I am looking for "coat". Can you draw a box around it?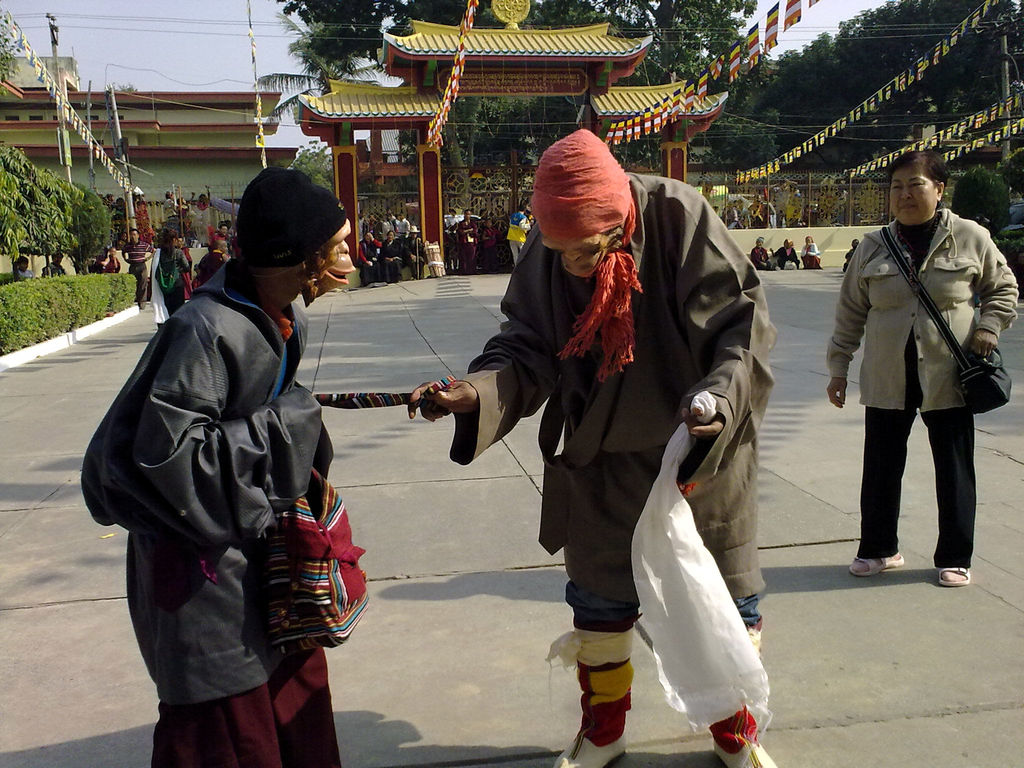
Sure, the bounding box is select_region(106, 252, 334, 714).
